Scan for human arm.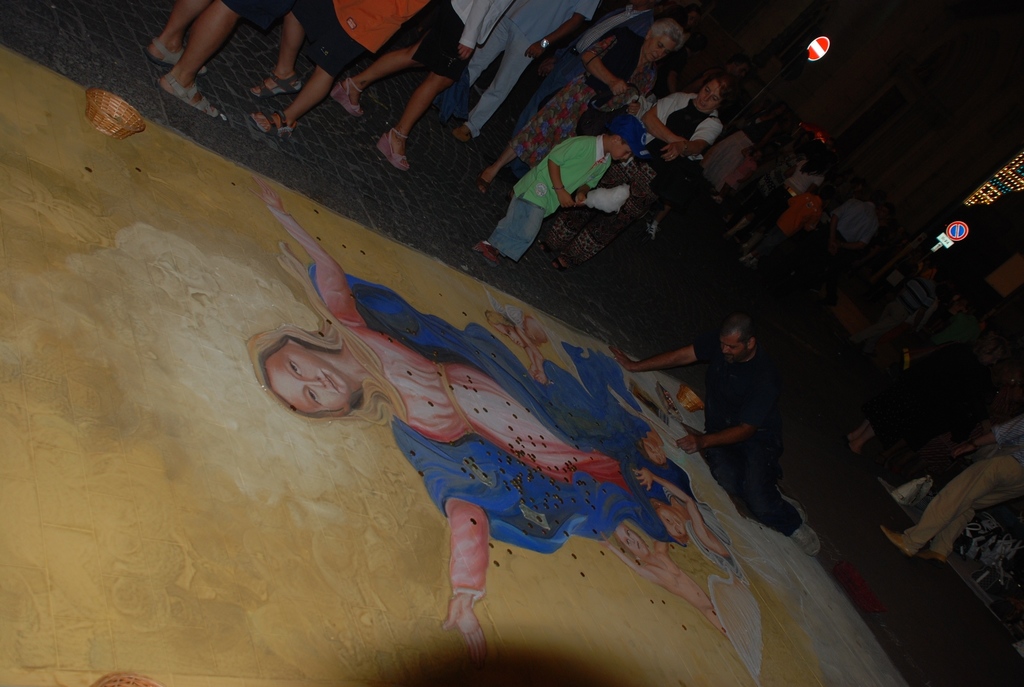
Scan result: locate(807, 173, 828, 193).
